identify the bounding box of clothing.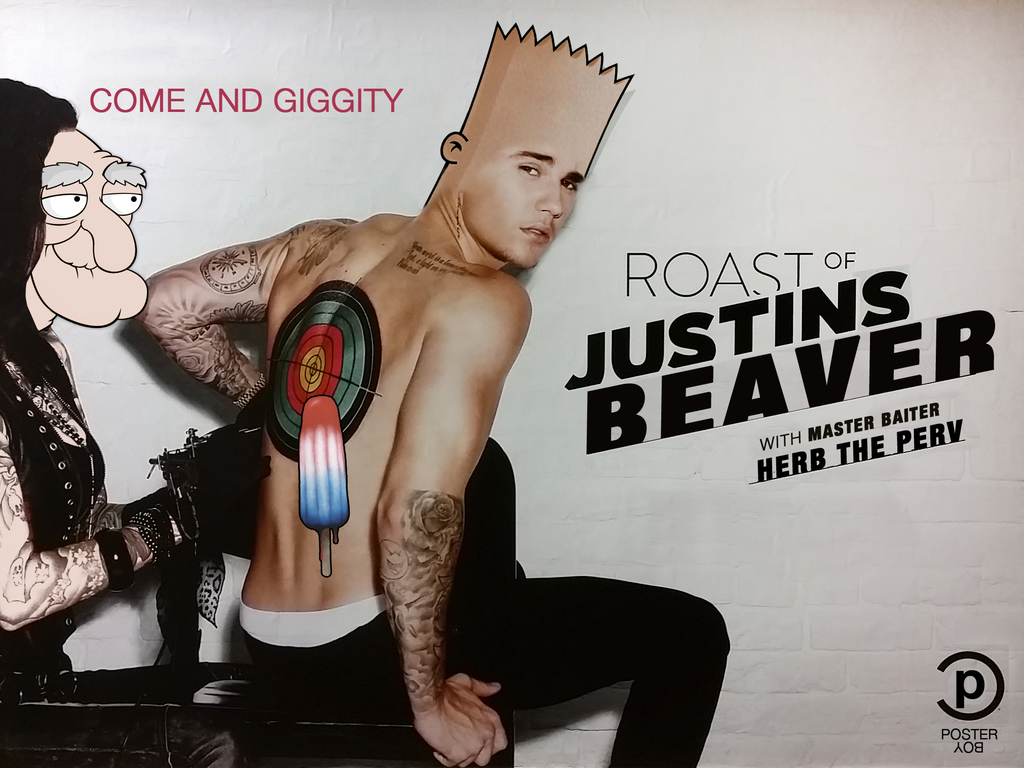
<region>0, 316, 106, 694</region>.
